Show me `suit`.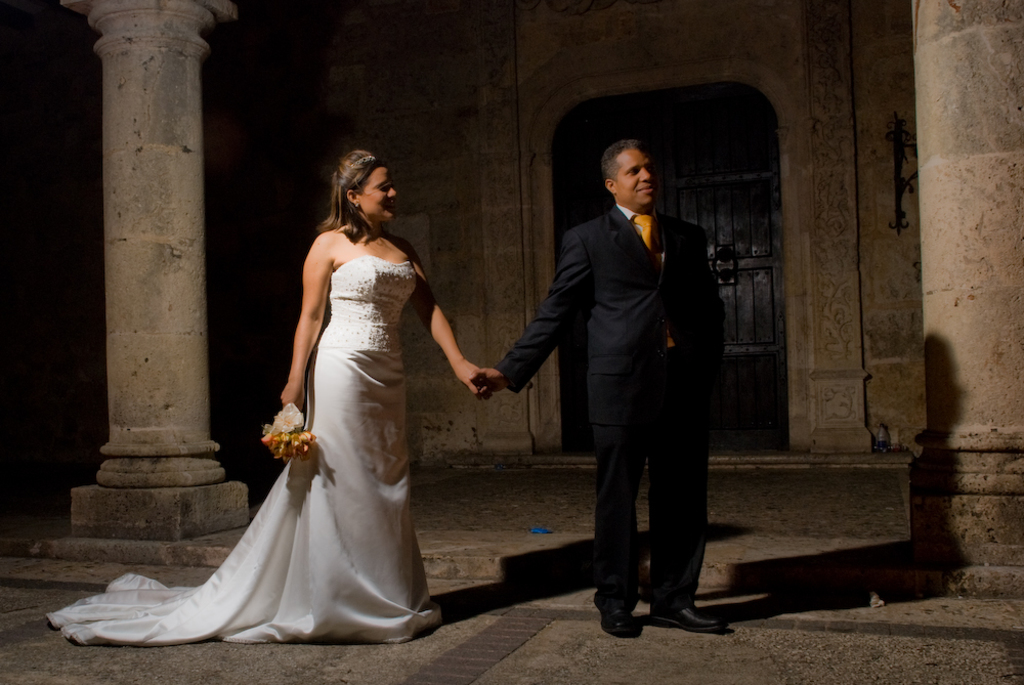
`suit` is here: 508/133/725/628.
